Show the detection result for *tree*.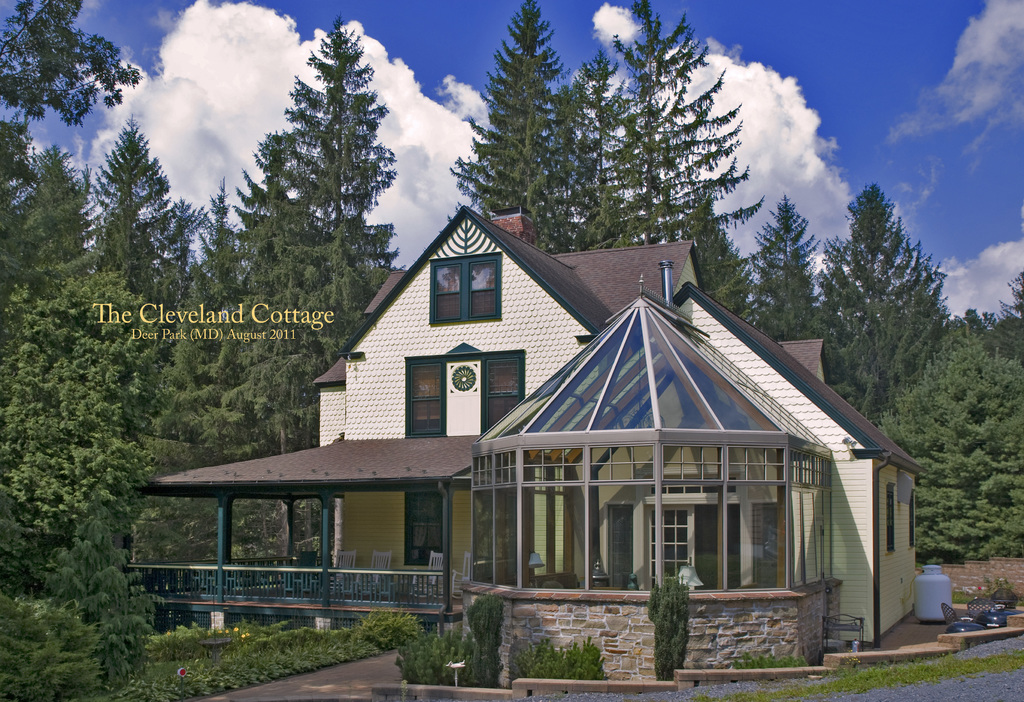
(left=886, top=337, right=1023, bottom=557).
